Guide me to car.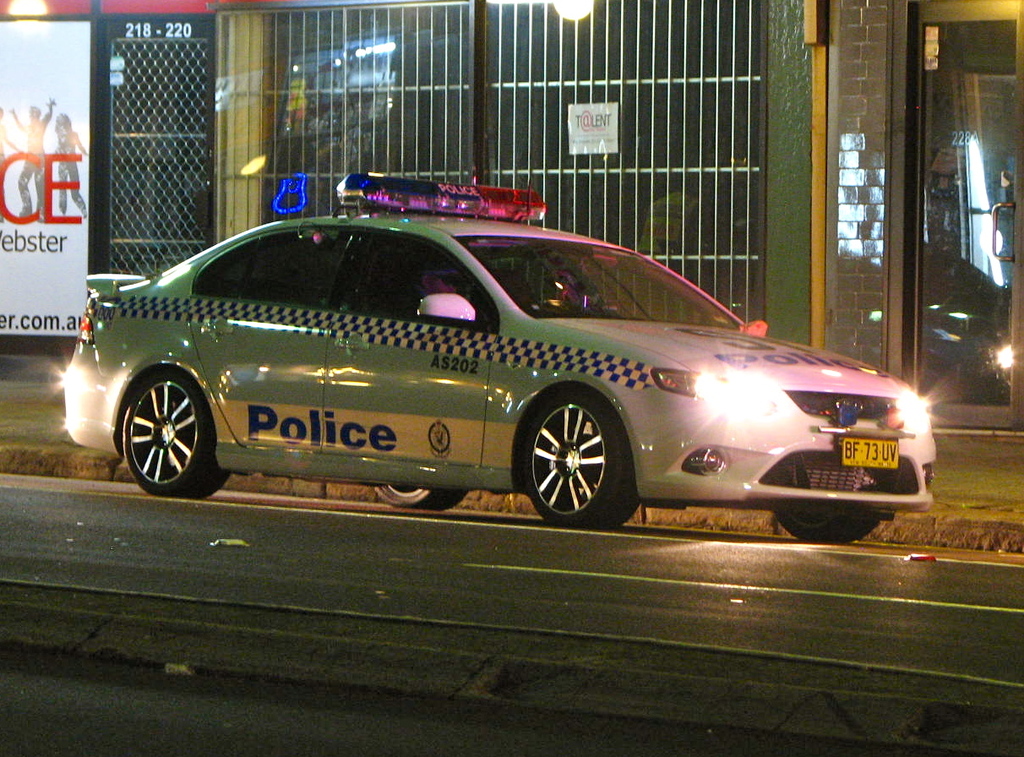
Guidance: 918/241/1019/389.
